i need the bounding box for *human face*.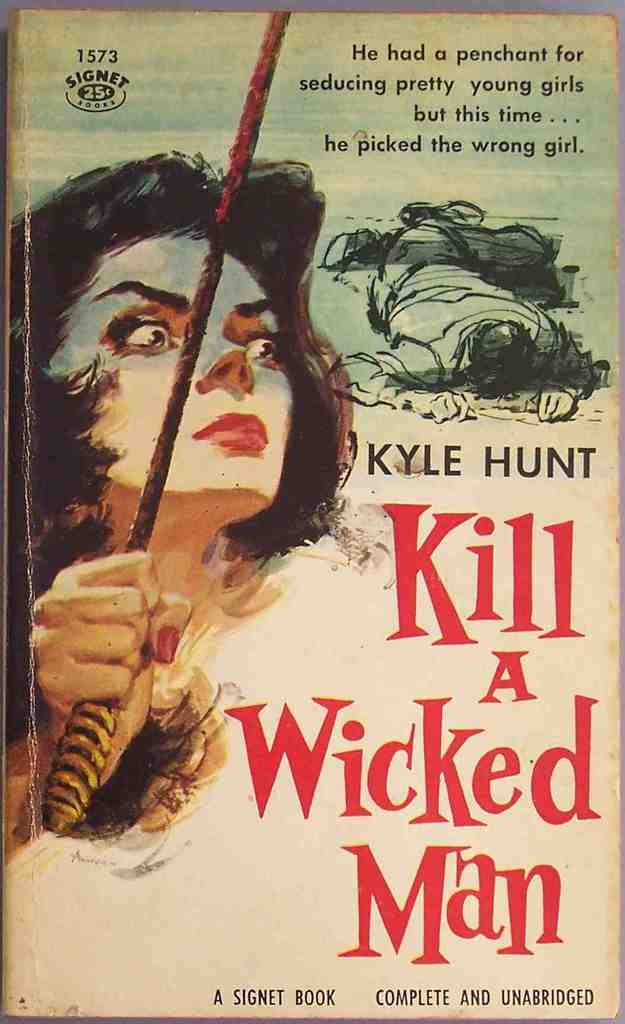
Here it is: 61:221:287:498.
